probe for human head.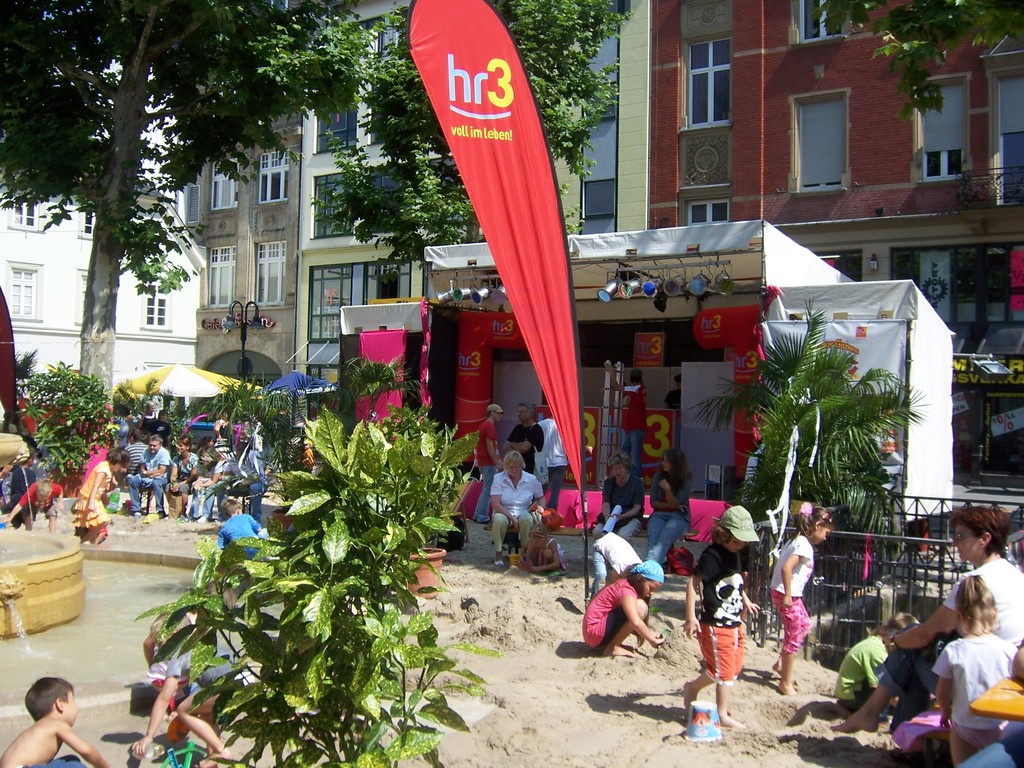
Probe result: [x1=104, y1=449, x2=124, y2=472].
